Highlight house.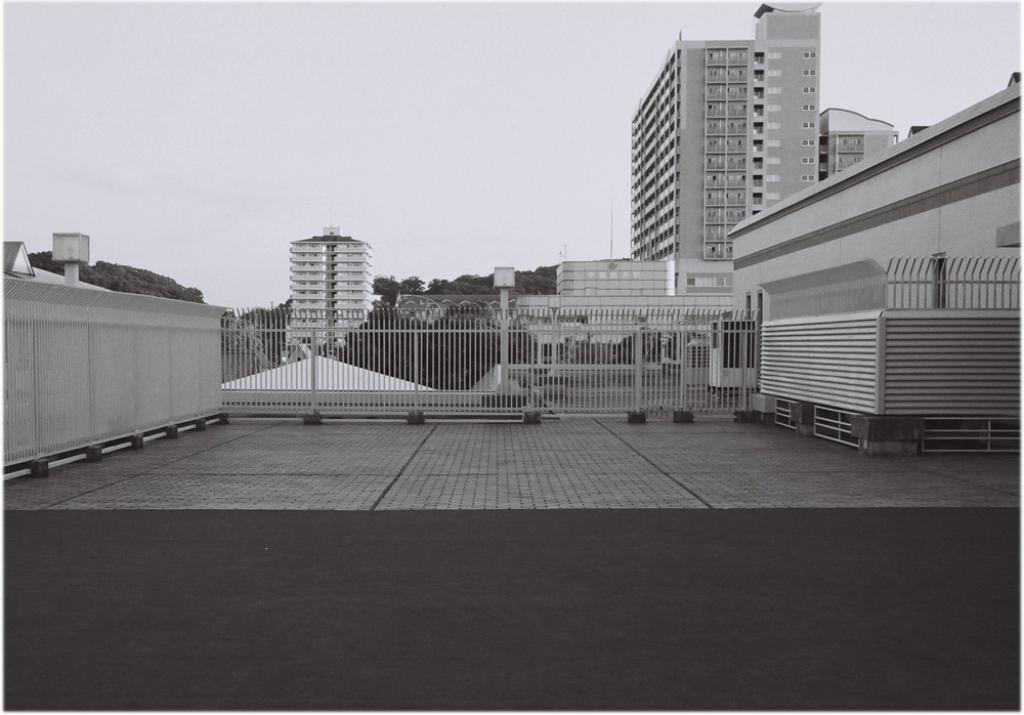
Highlighted region: [x1=812, y1=91, x2=894, y2=197].
